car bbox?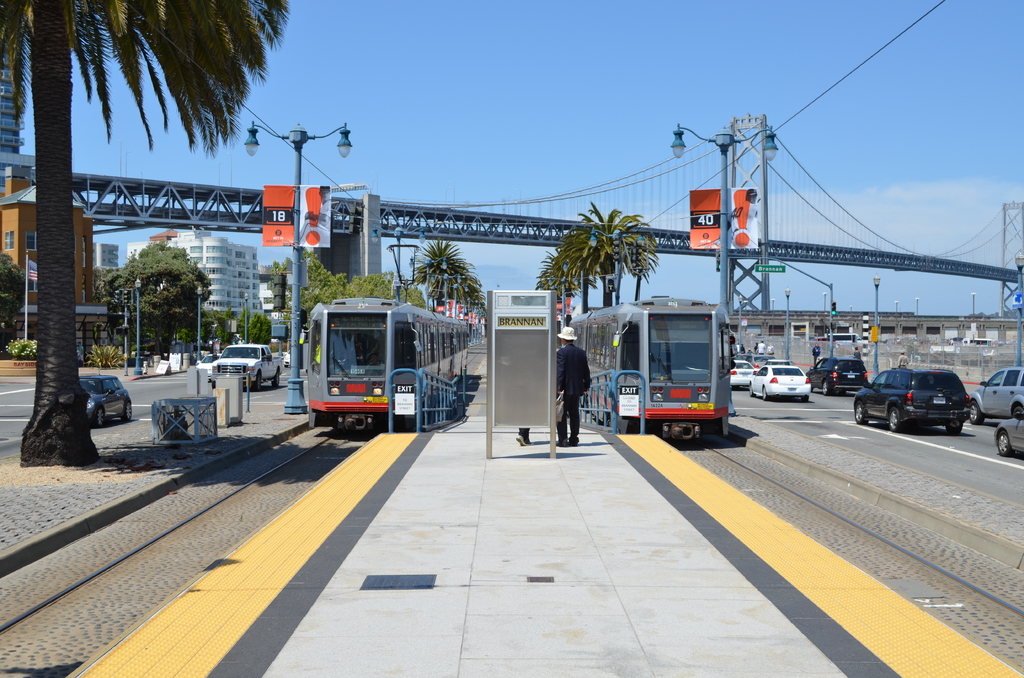
{"x1": 83, "y1": 375, "x2": 136, "y2": 427}
